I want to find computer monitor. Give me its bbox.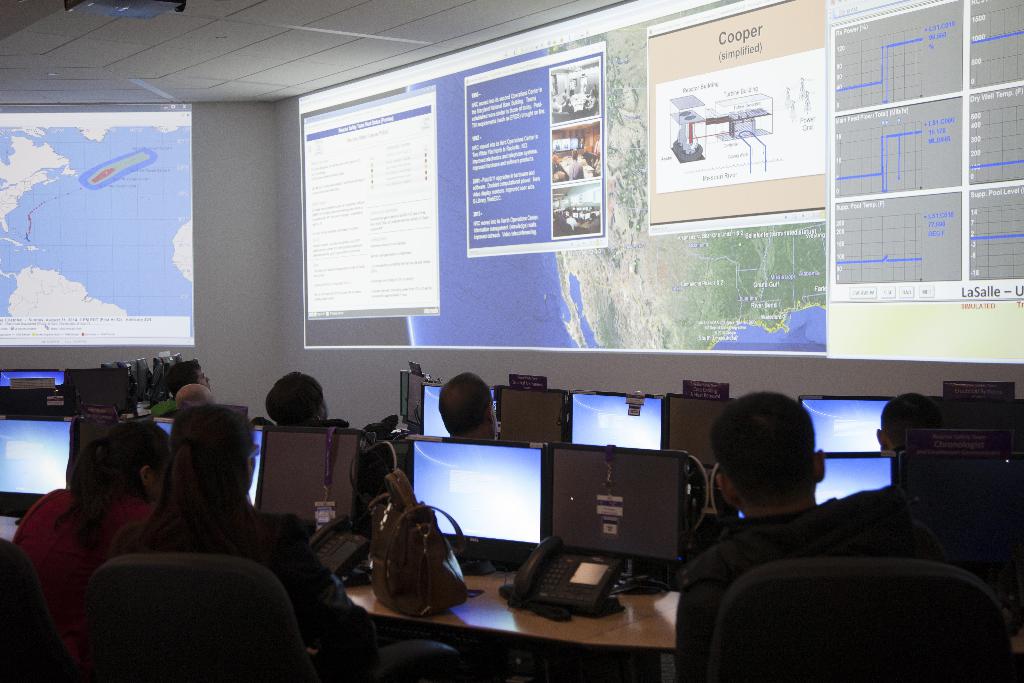
bbox=[925, 394, 1023, 432].
